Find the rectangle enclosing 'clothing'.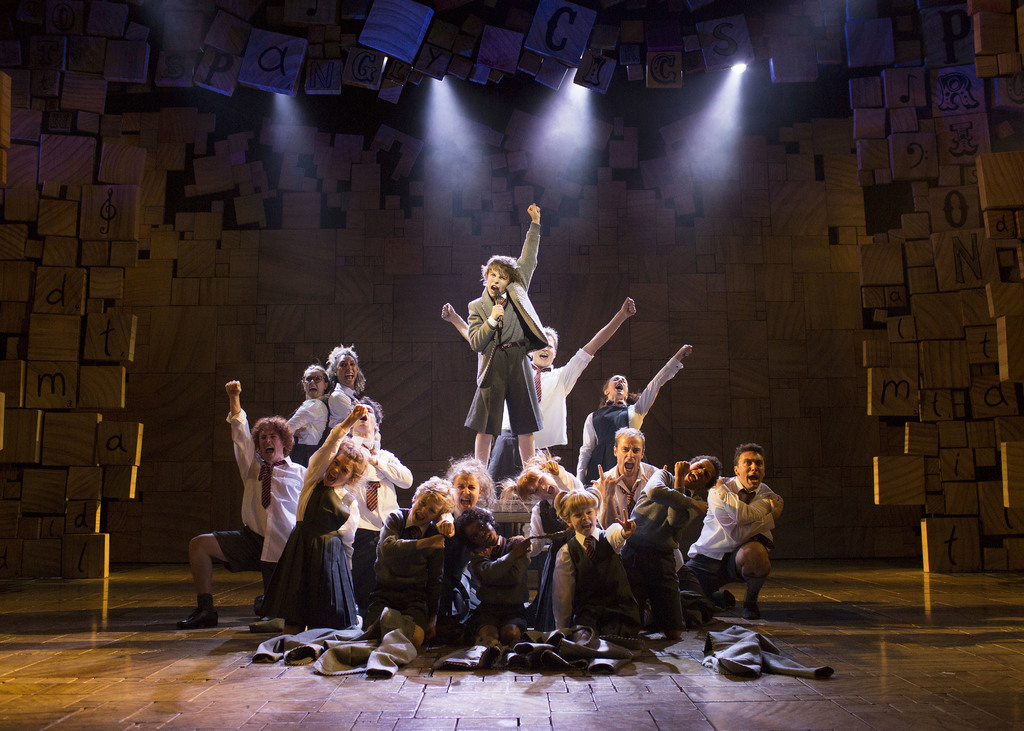
[left=552, top=536, right=629, bottom=638].
